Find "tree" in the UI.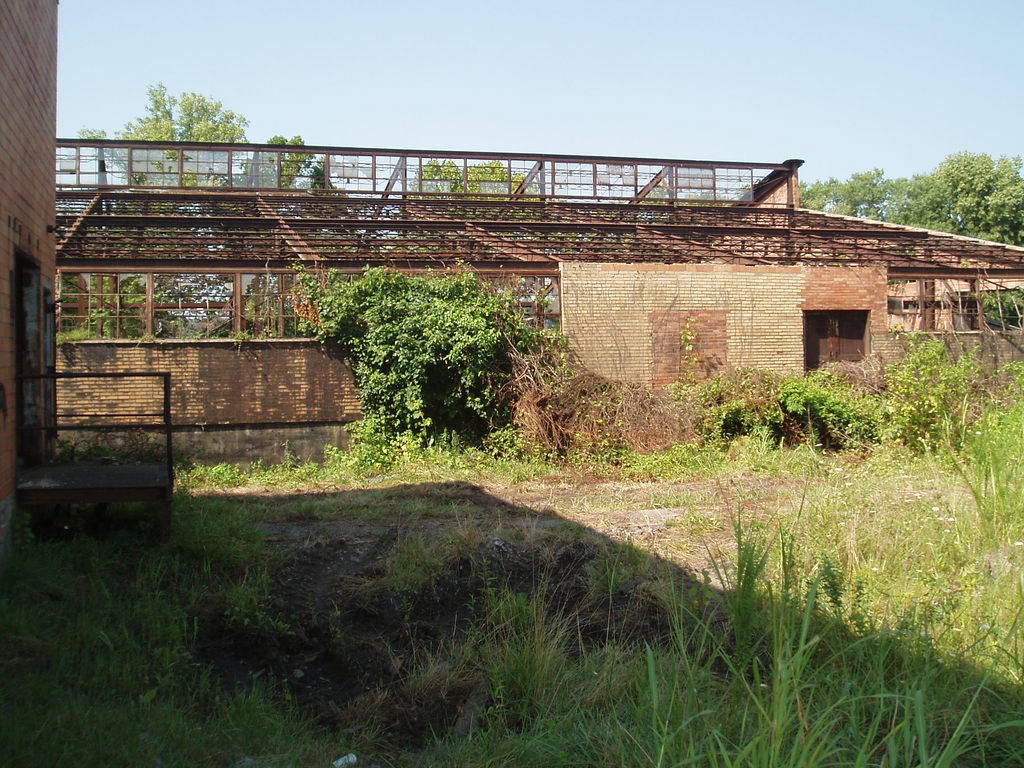
UI element at 287 260 575 430.
